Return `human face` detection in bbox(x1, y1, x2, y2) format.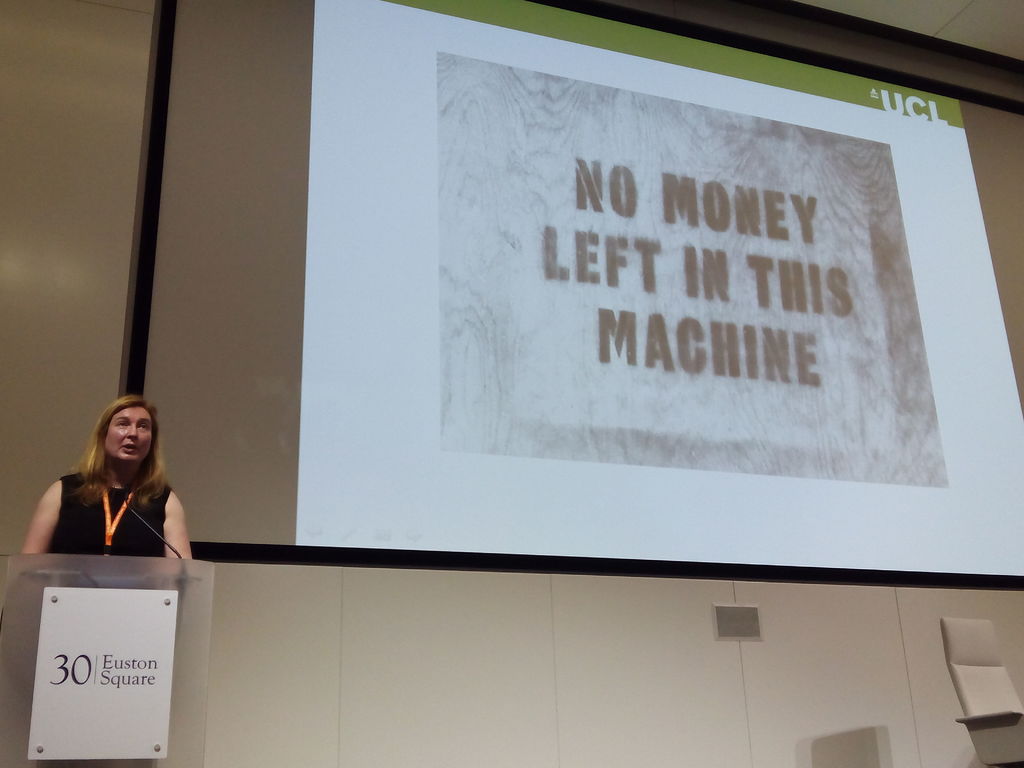
bbox(100, 404, 153, 463).
